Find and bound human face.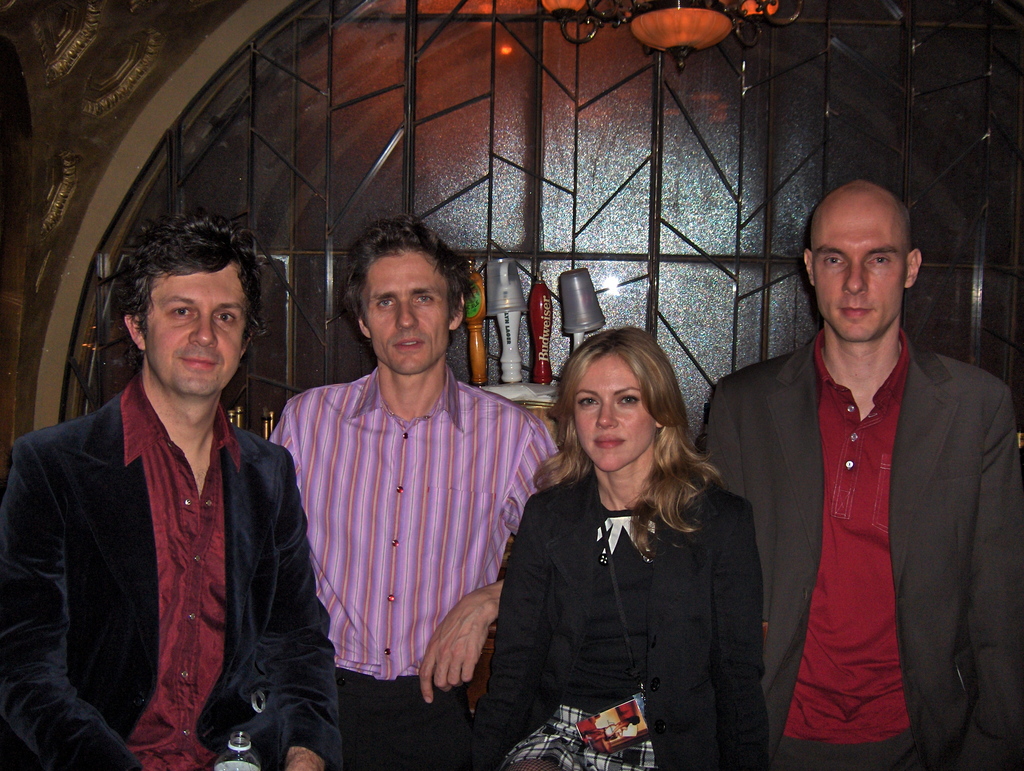
Bound: box(145, 259, 244, 403).
